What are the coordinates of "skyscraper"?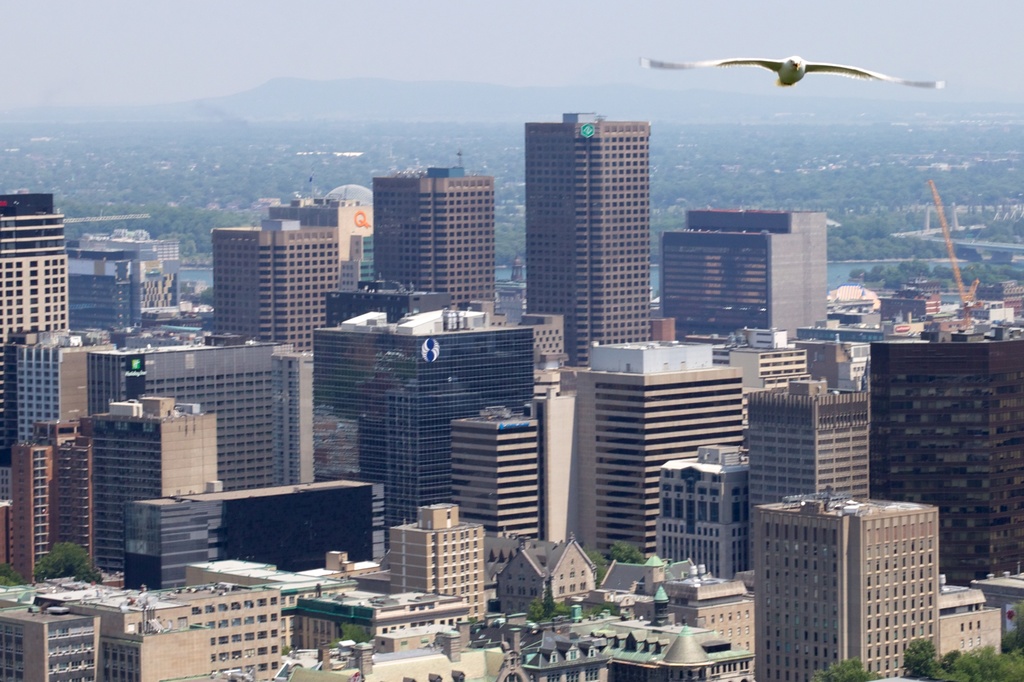
box(0, 438, 47, 578).
